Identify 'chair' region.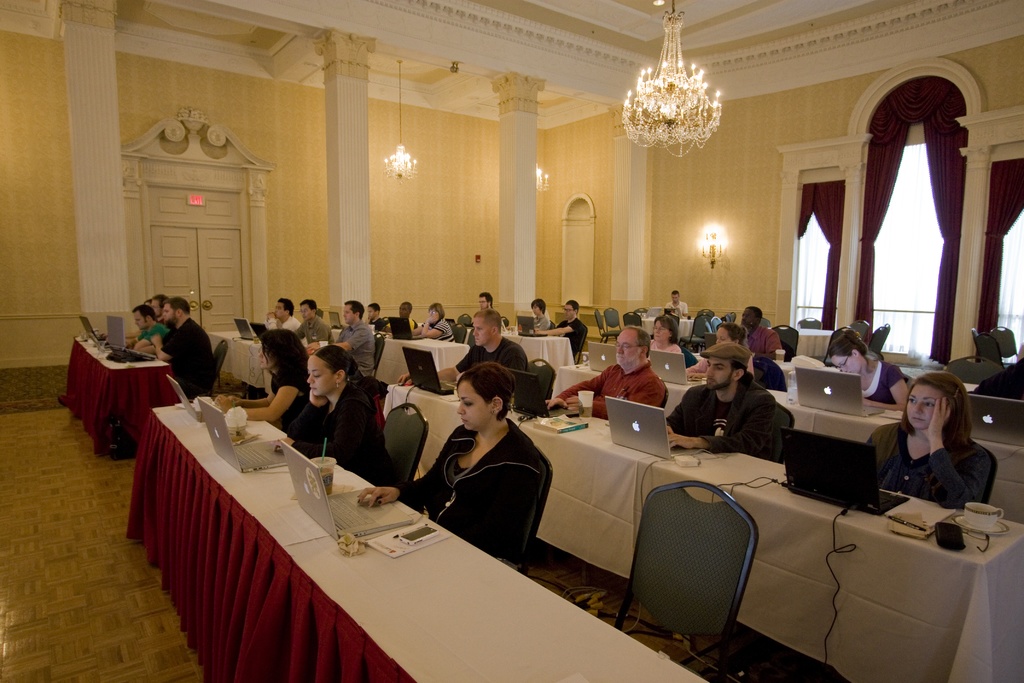
Region: rect(879, 320, 890, 359).
